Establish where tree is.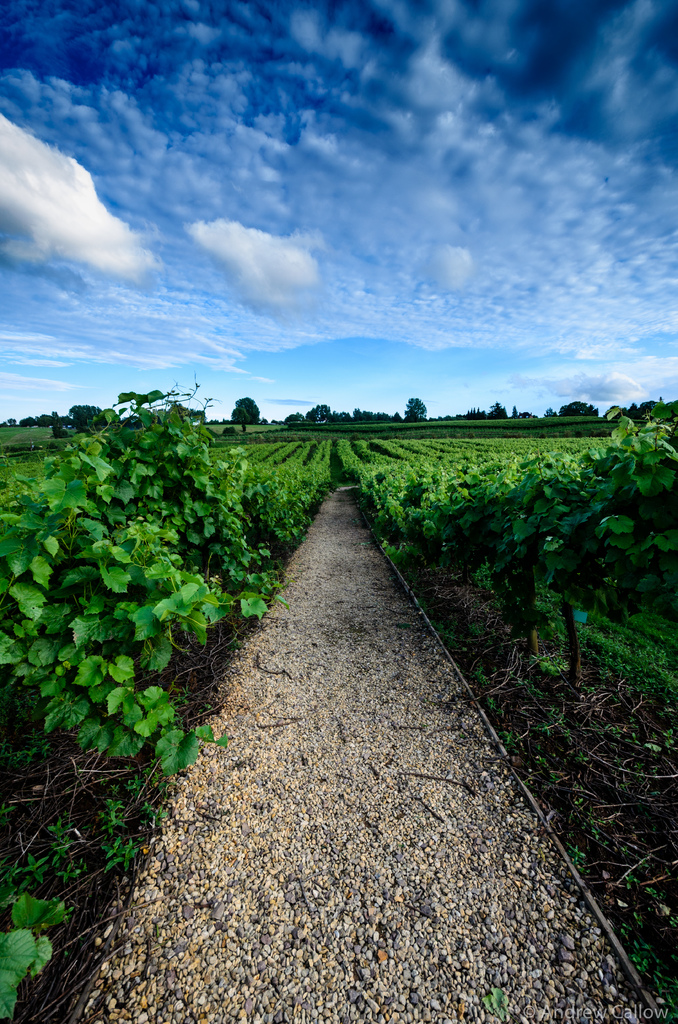
Established at [left=487, top=400, right=513, bottom=420].
